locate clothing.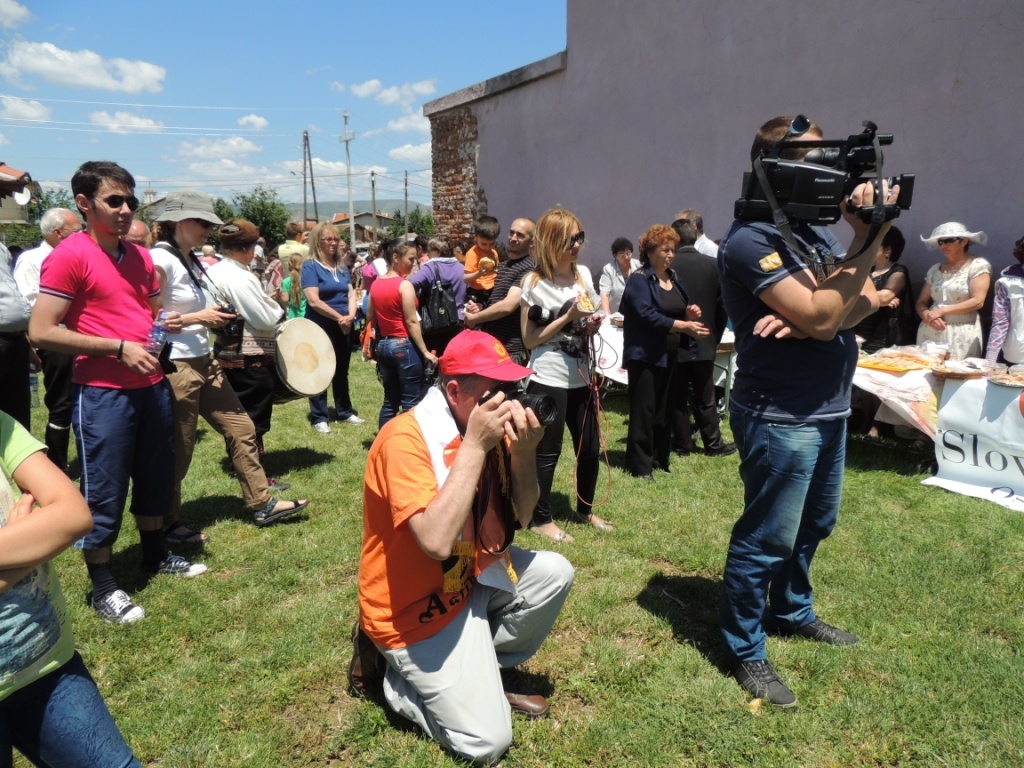
Bounding box: BBox(138, 237, 258, 501).
